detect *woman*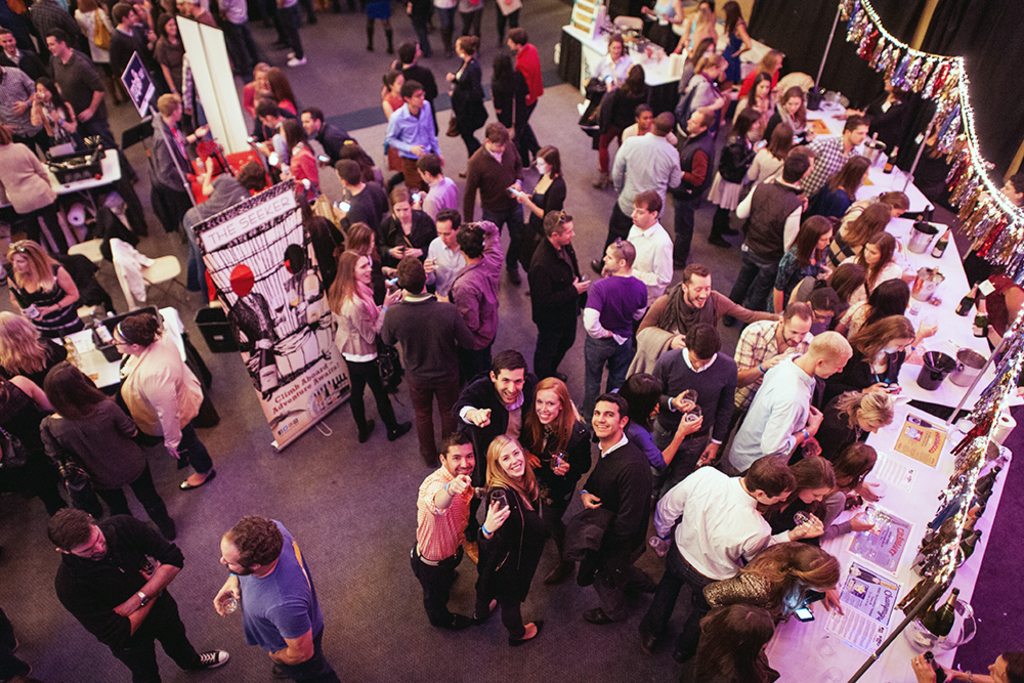
(left=719, top=0, right=754, bottom=127)
